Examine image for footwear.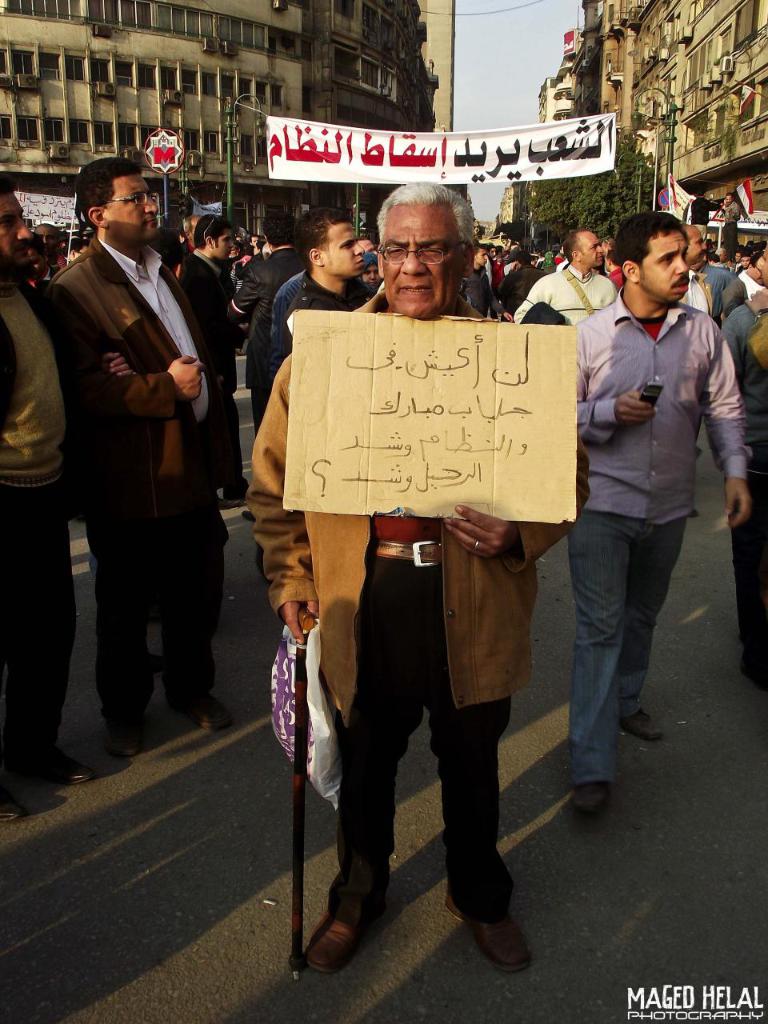
Examination result: select_region(30, 751, 99, 784).
